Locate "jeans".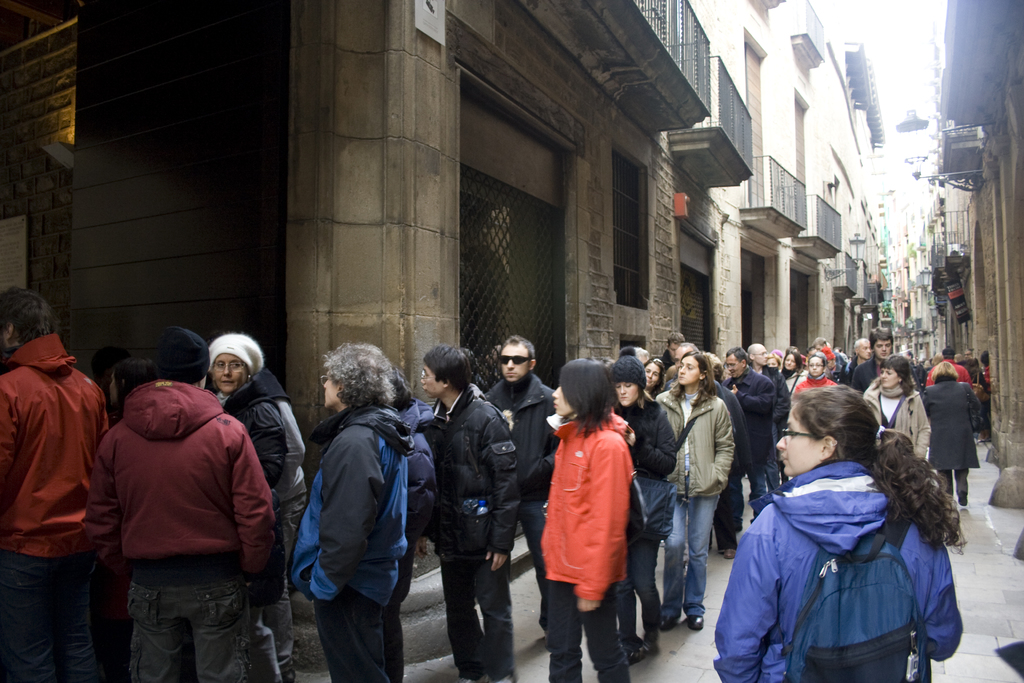
Bounding box: bbox(661, 481, 719, 614).
